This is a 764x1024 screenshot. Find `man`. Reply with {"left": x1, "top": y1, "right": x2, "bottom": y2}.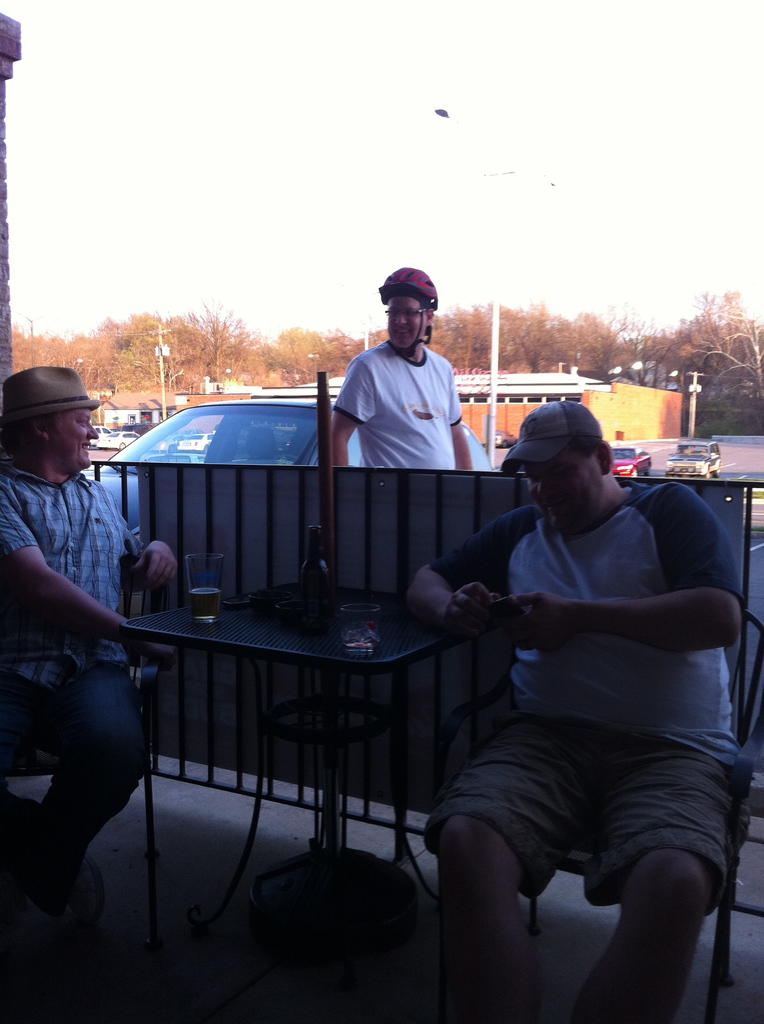
{"left": 0, "top": 367, "right": 180, "bottom": 877}.
